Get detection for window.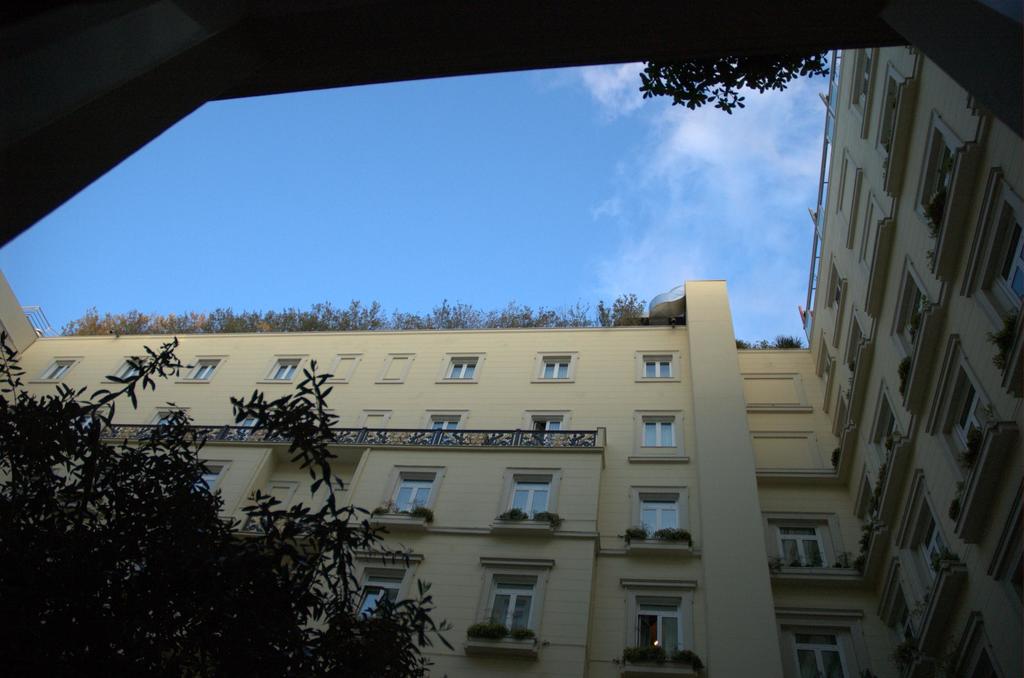
Detection: <bbox>855, 51, 877, 115</bbox>.
